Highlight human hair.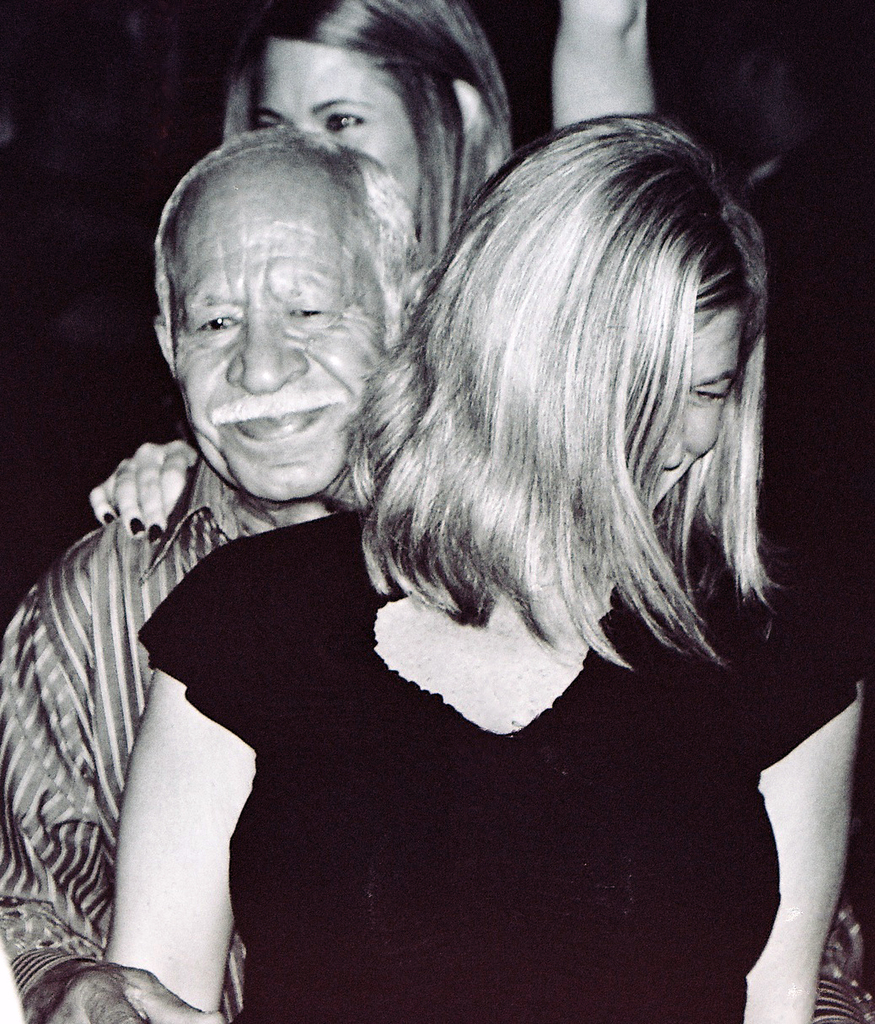
Highlighted region: {"left": 149, "top": 126, "right": 419, "bottom": 351}.
